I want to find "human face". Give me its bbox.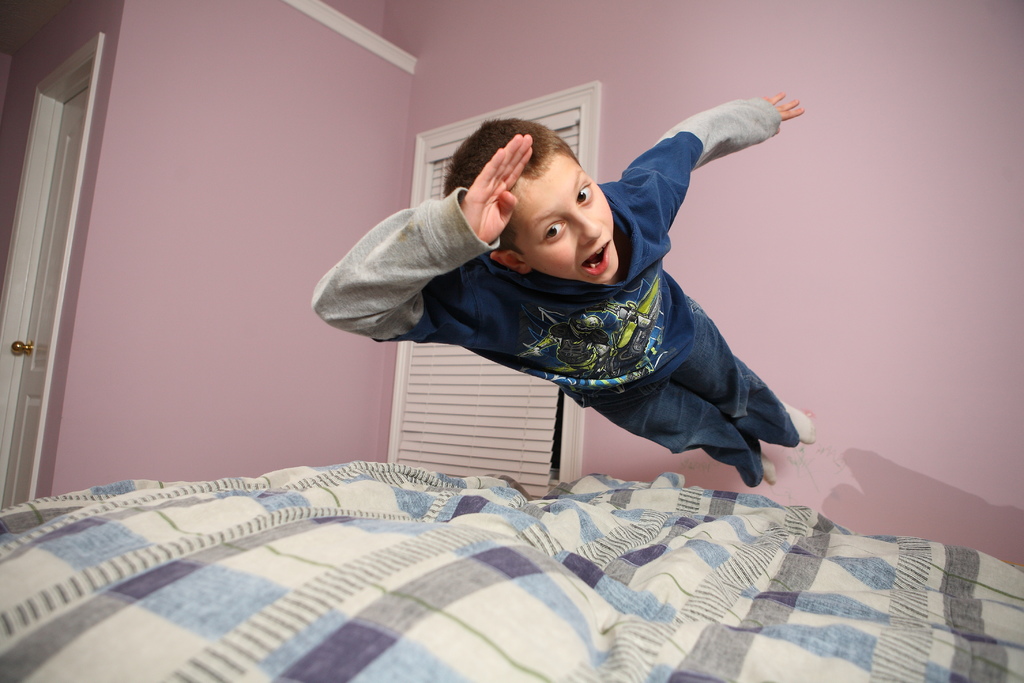
bbox=(515, 150, 616, 277).
